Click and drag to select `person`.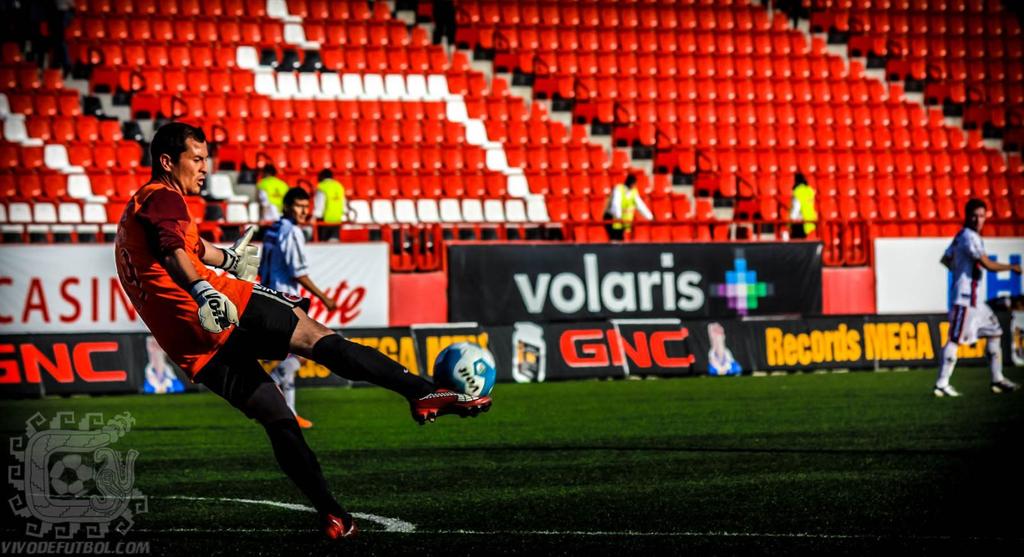
Selection: [left=931, top=198, right=1023, bottom=403].
